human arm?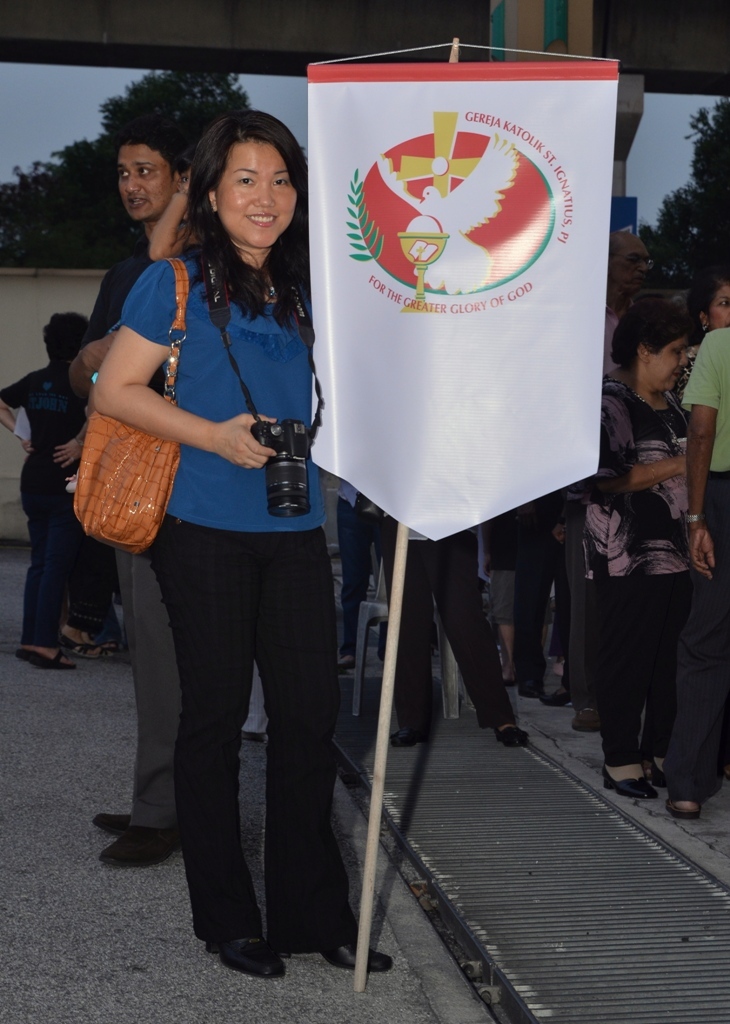
<bbox>682, 327, 724, 575</bbox>
